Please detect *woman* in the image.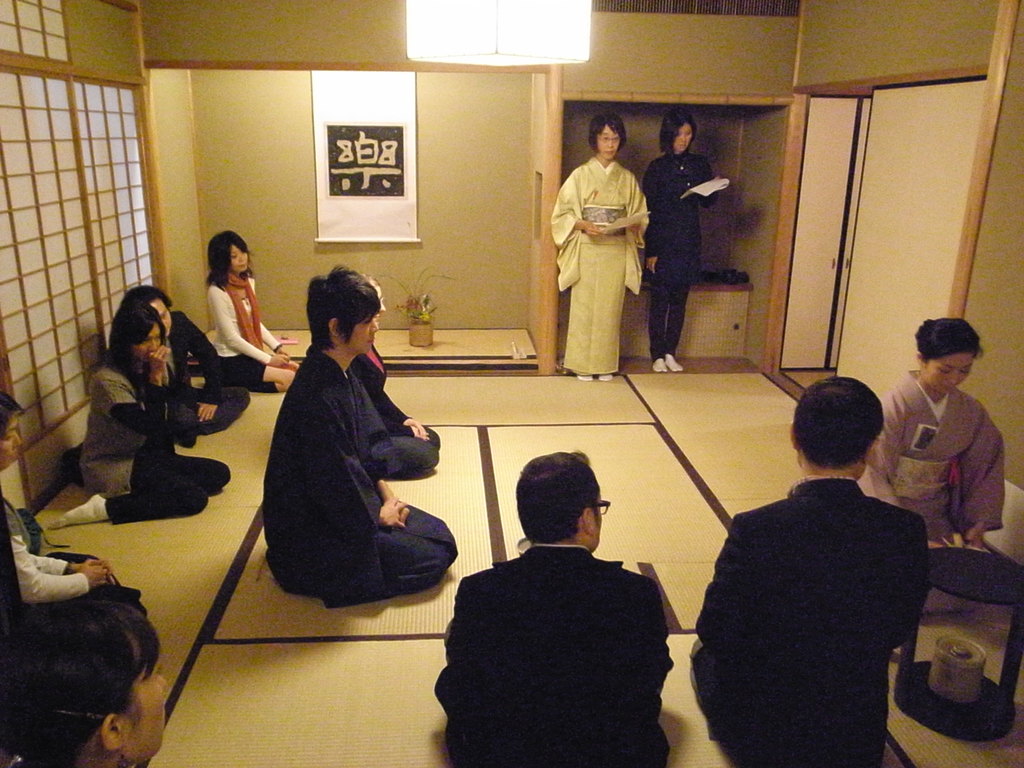
(640,108,718,373).
